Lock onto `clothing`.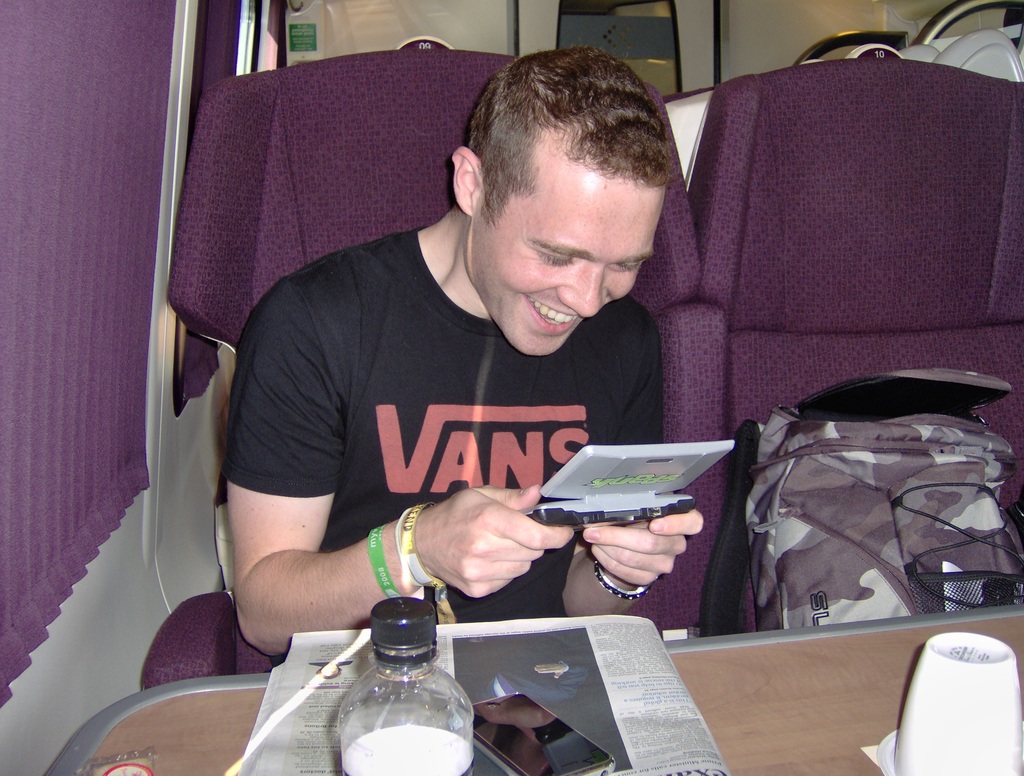
Locked: <region>191, 205, 695, 649</region>.
